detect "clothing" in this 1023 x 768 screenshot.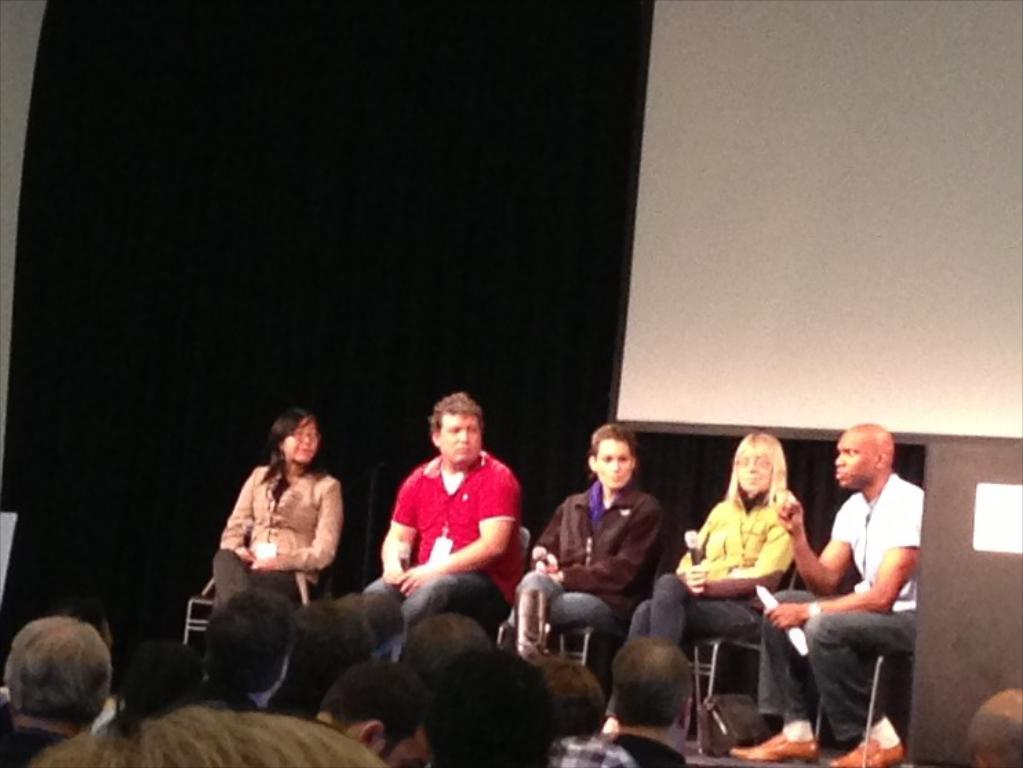
Detection: region(802, 451, 929, 745).
